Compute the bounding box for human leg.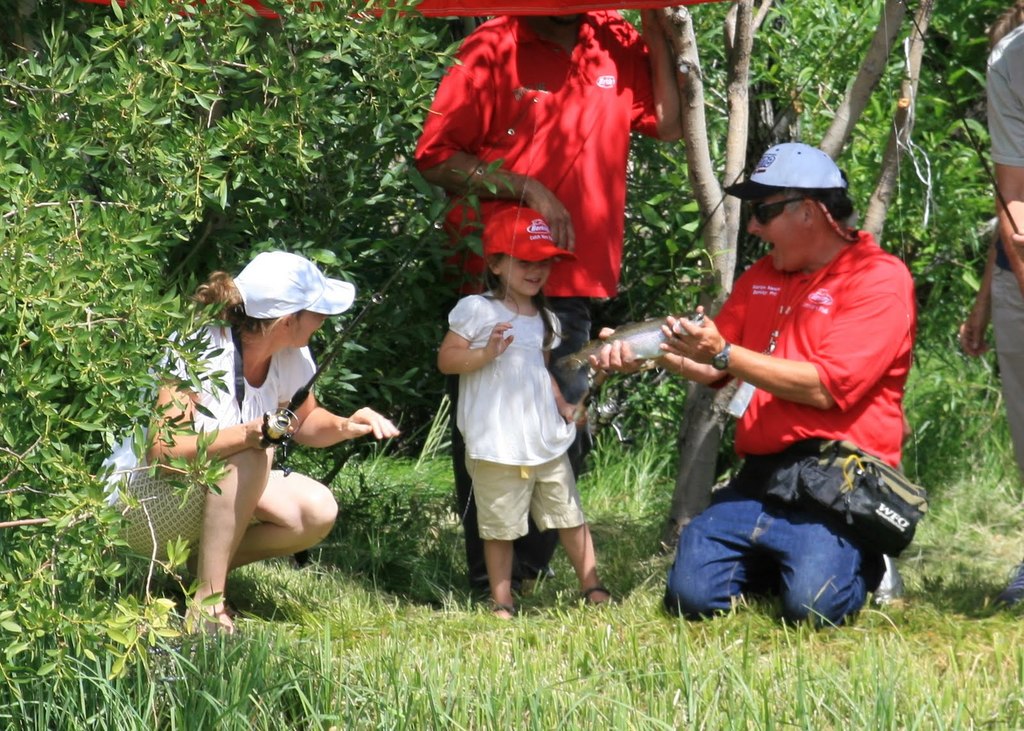
(98, 460, 279, 638).
